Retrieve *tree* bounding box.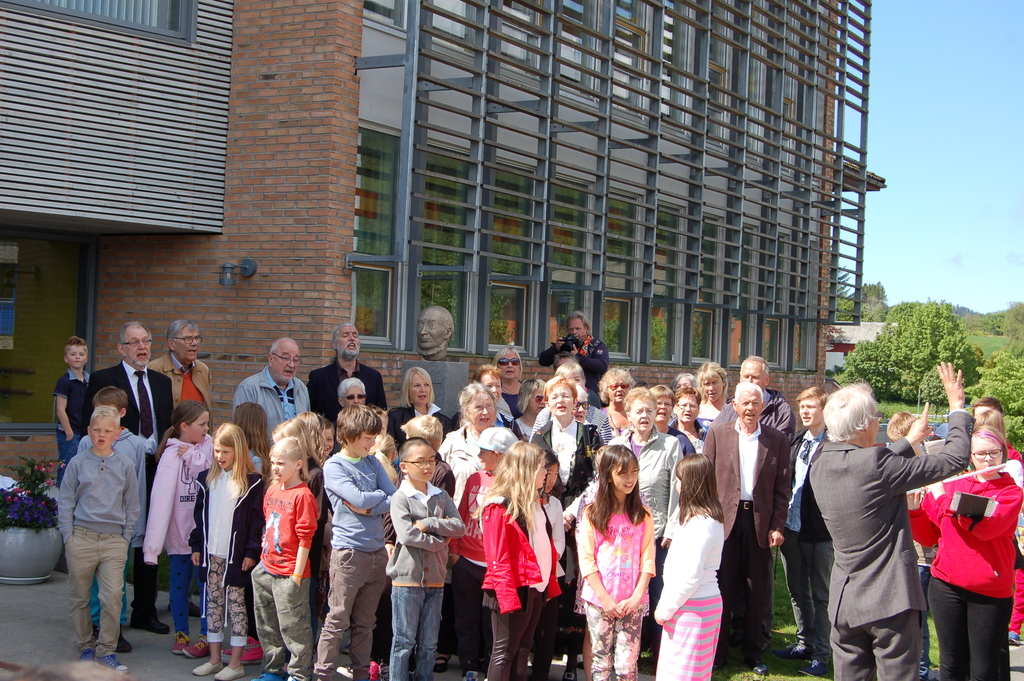
Bounding box: (841,295,984,414).
